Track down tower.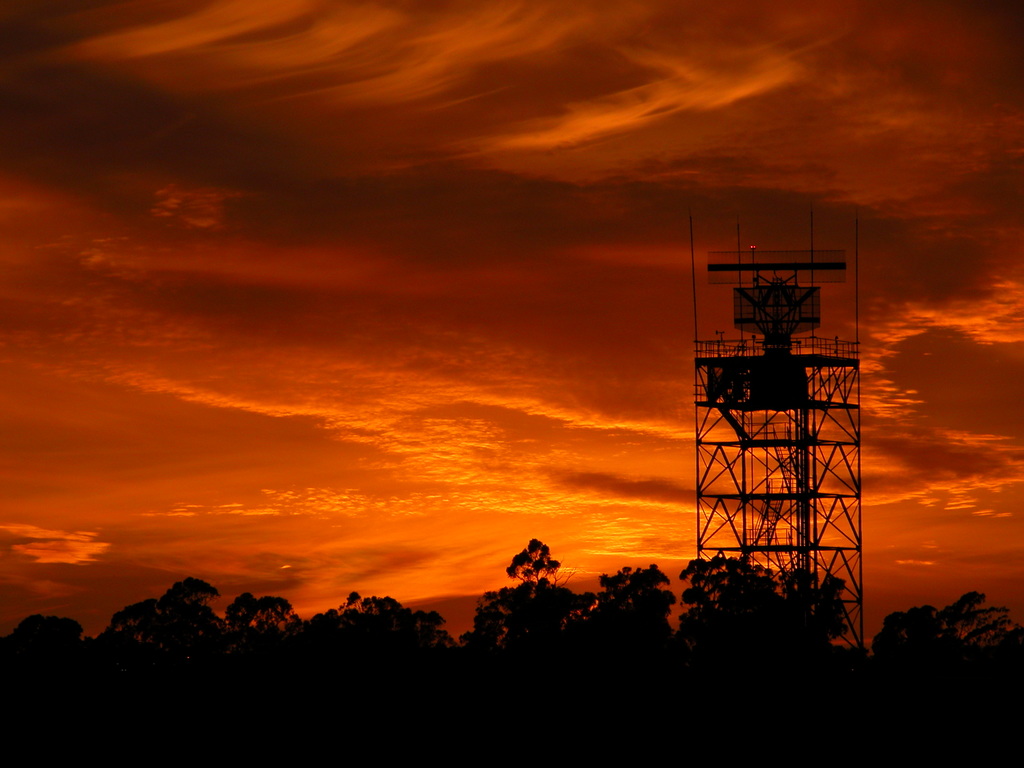
Tracked to locate(686, 207, 861, 659).
